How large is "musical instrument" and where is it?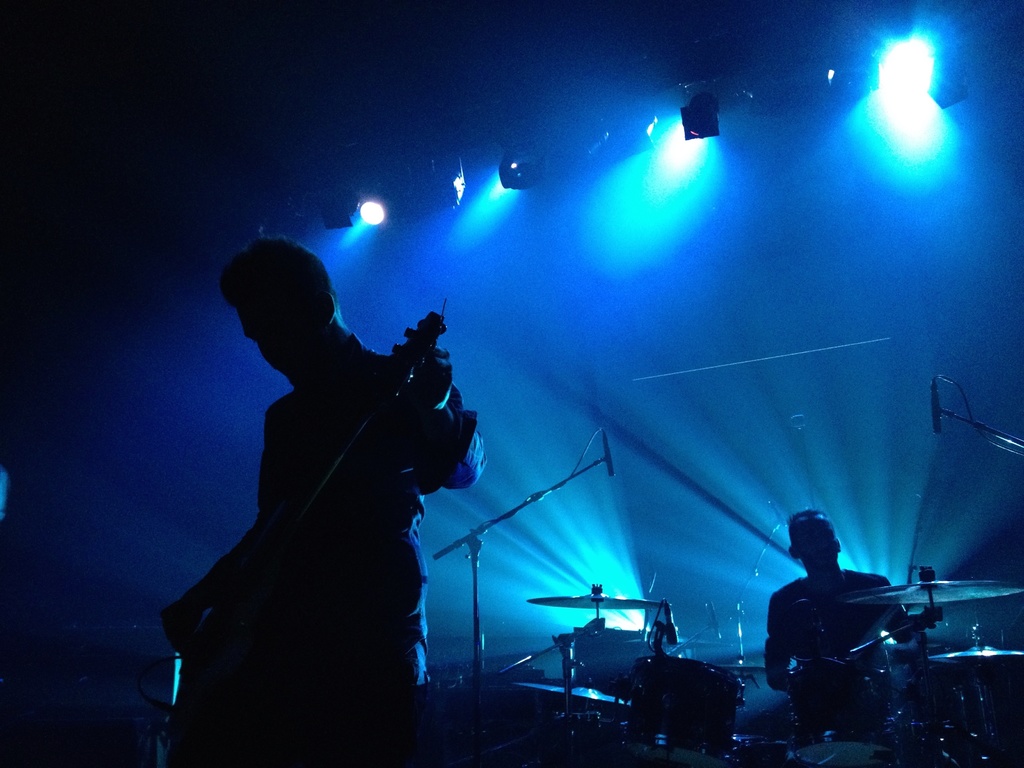
Bounding box: box(805, 606, 933, 659).
